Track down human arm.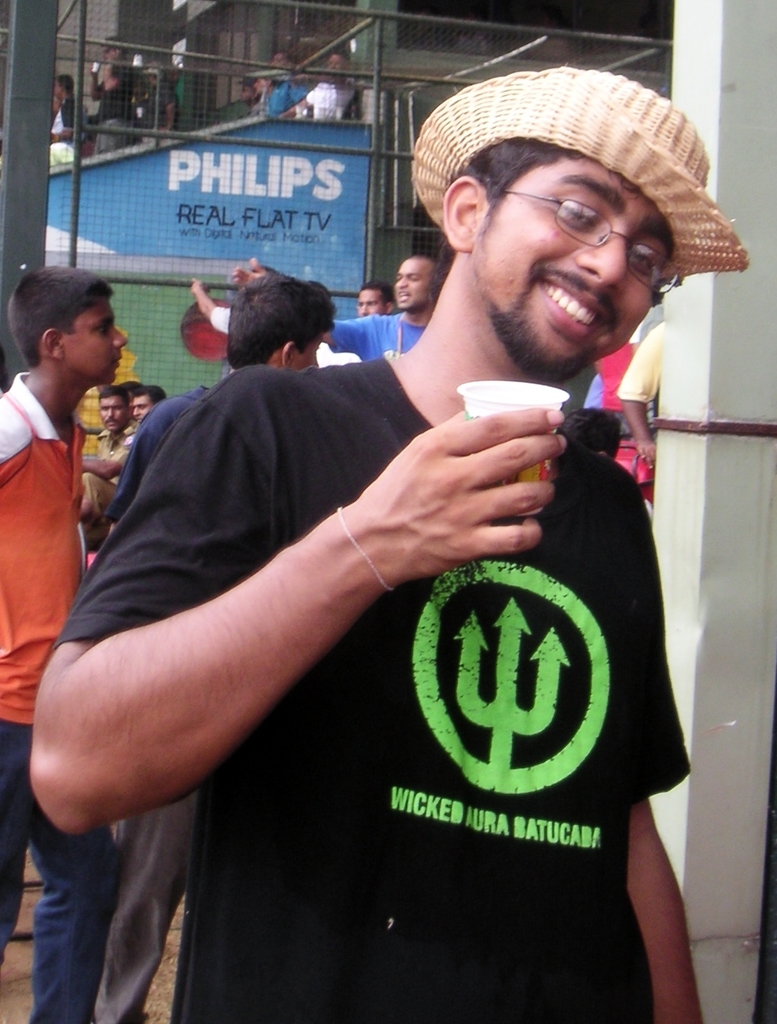
Tracked to Rect(51, 101, 79, 147).
